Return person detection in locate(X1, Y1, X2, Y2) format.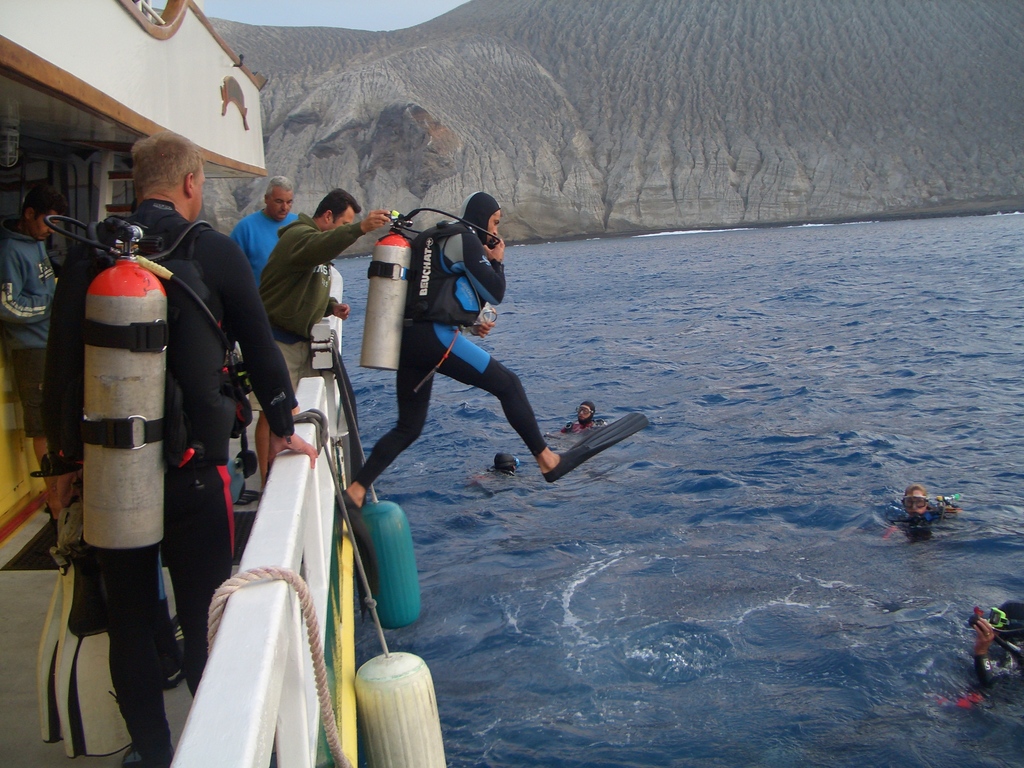
locate(346, 179, 545, 539).
